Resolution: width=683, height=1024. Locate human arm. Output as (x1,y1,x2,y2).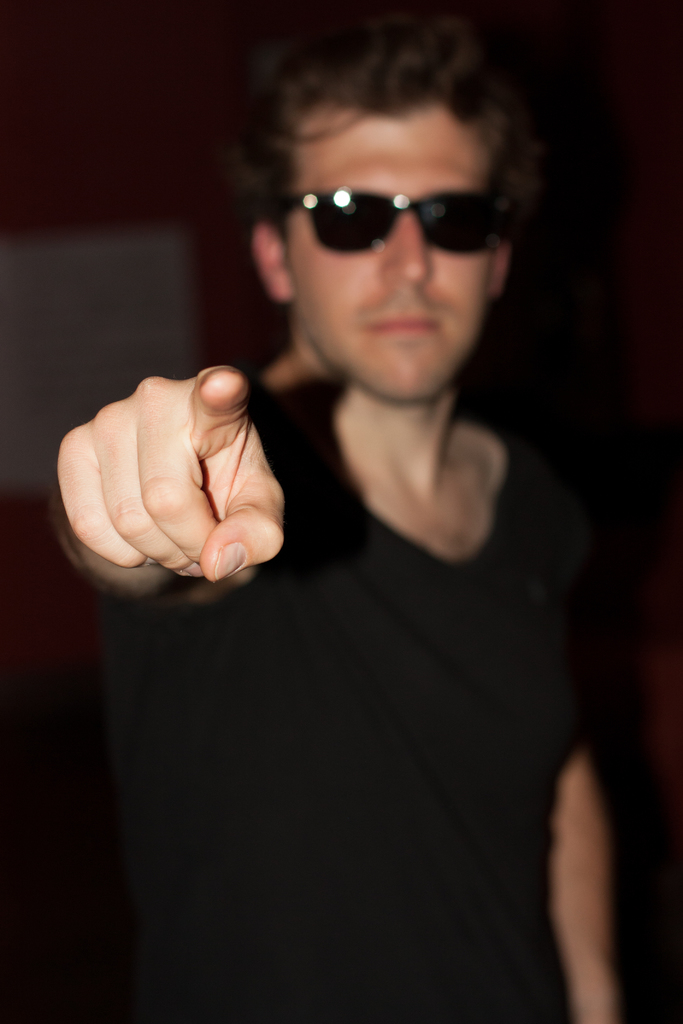
(44,336,330,636).
